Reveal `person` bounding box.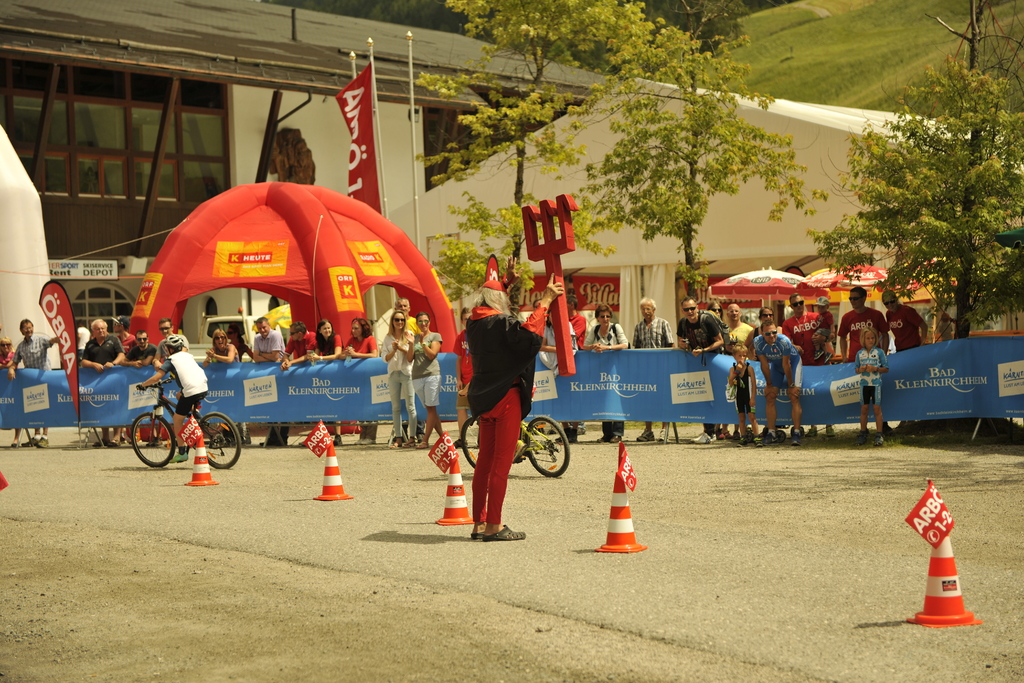
Revealed: Rect(227, 320, 257, 364).
